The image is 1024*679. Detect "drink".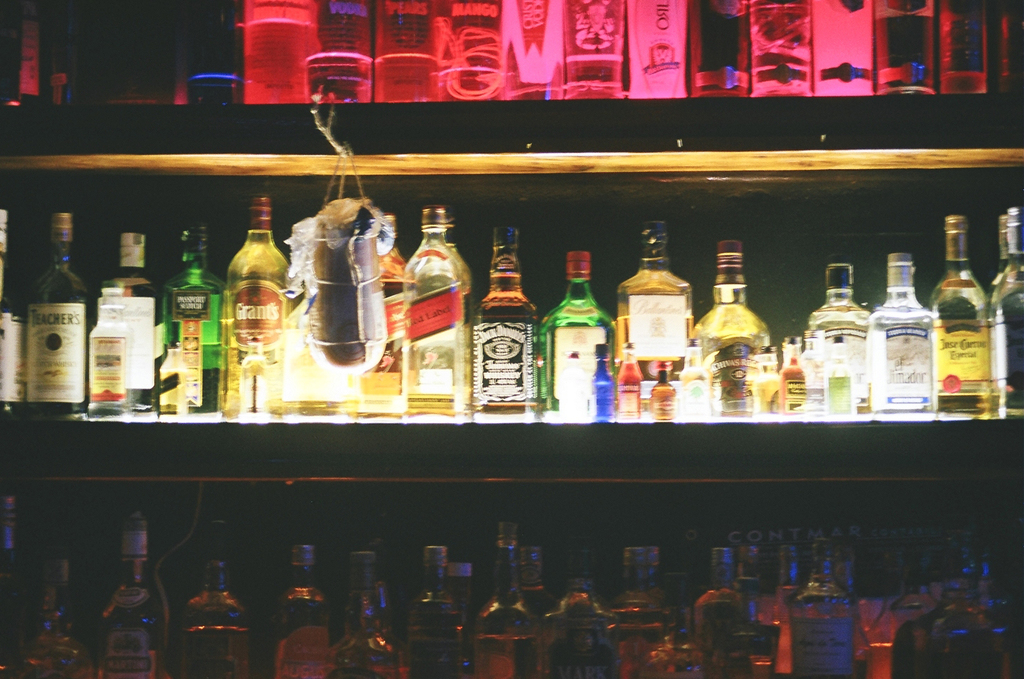
Detection: detection(824, 360, 853, 416).
